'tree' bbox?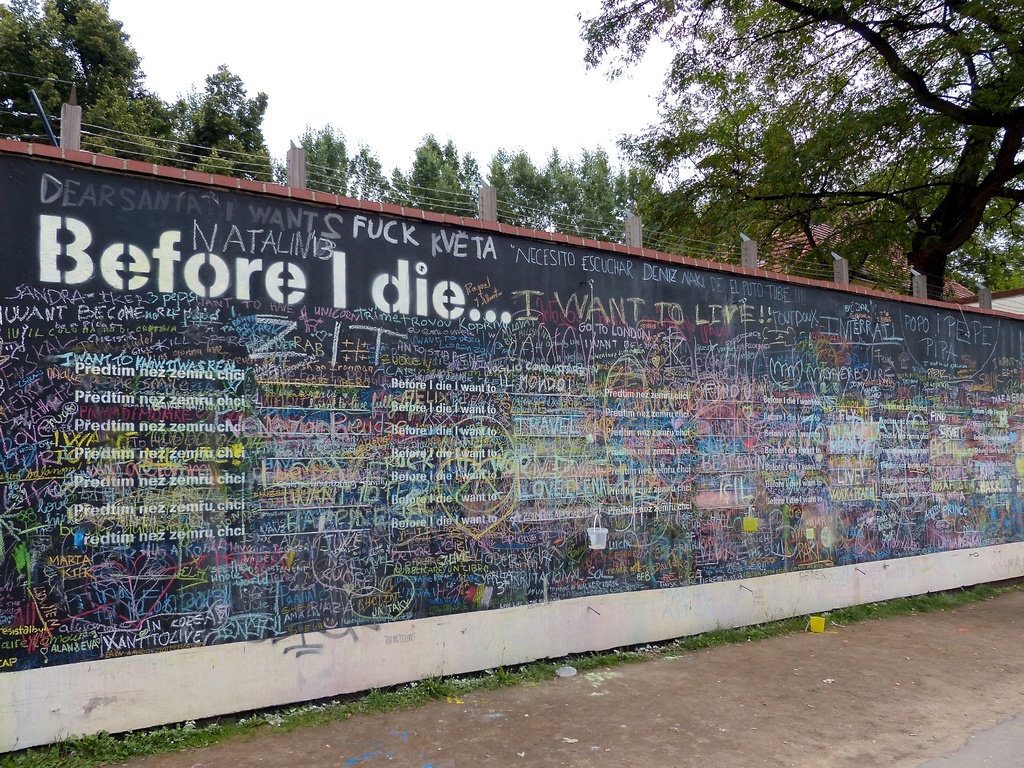
BBox(274, 126, 355, 193)
